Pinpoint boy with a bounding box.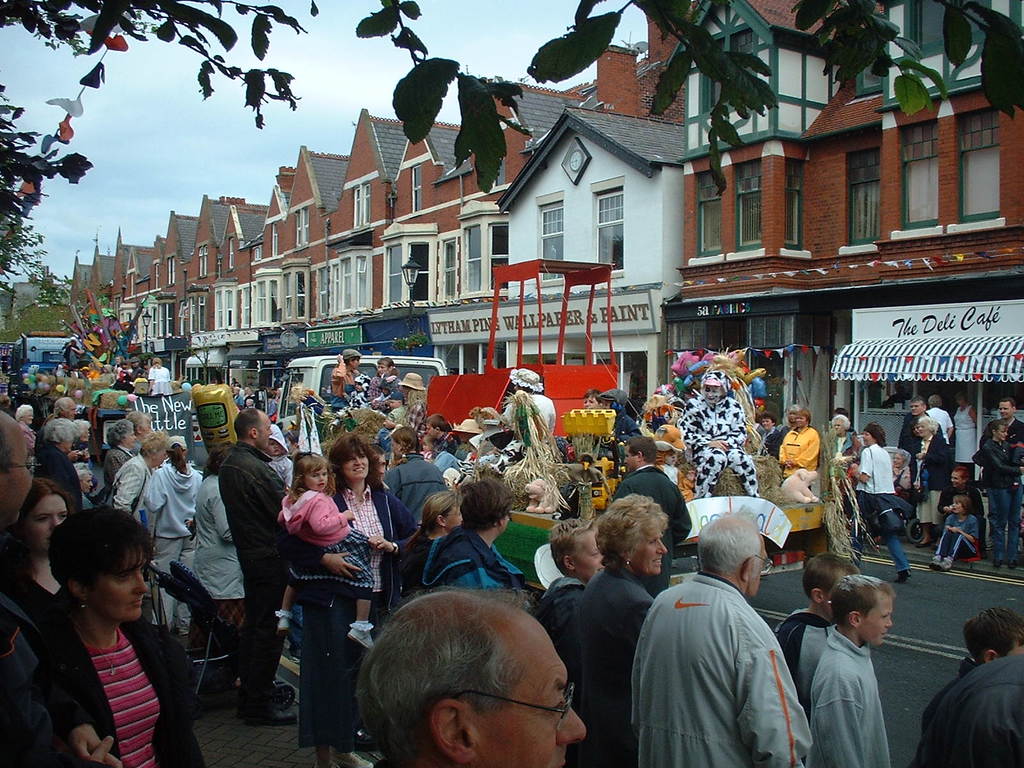
[left=527, top=521, right=600, bottom=606].
